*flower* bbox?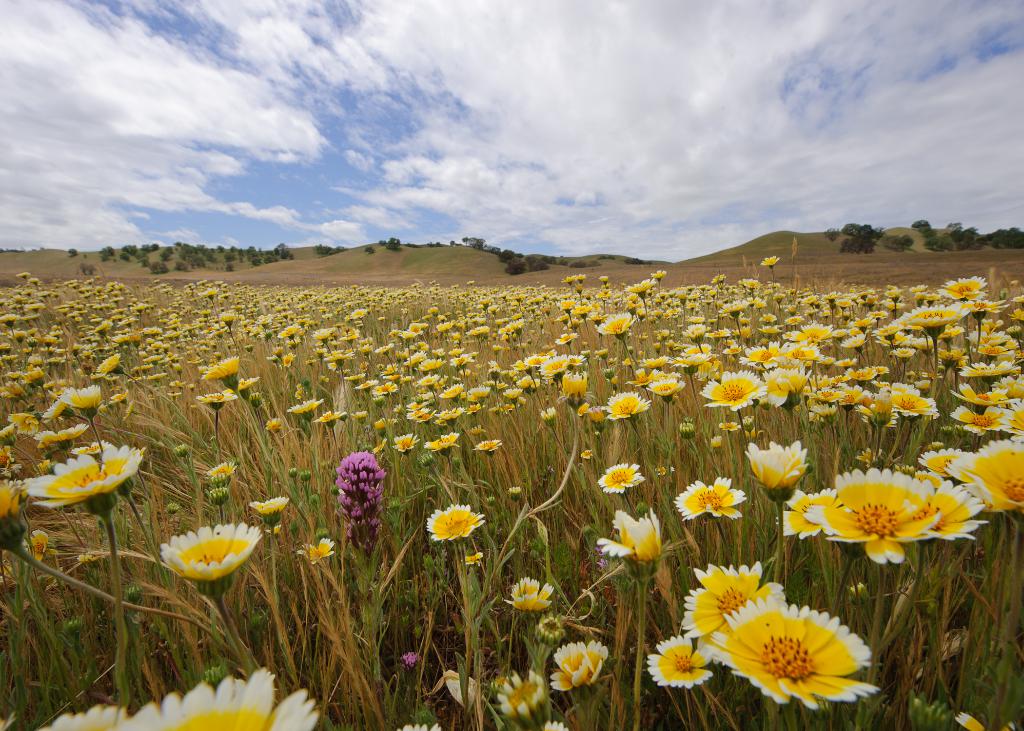
(x1=644, y1=631, x2=717, y2=694)
